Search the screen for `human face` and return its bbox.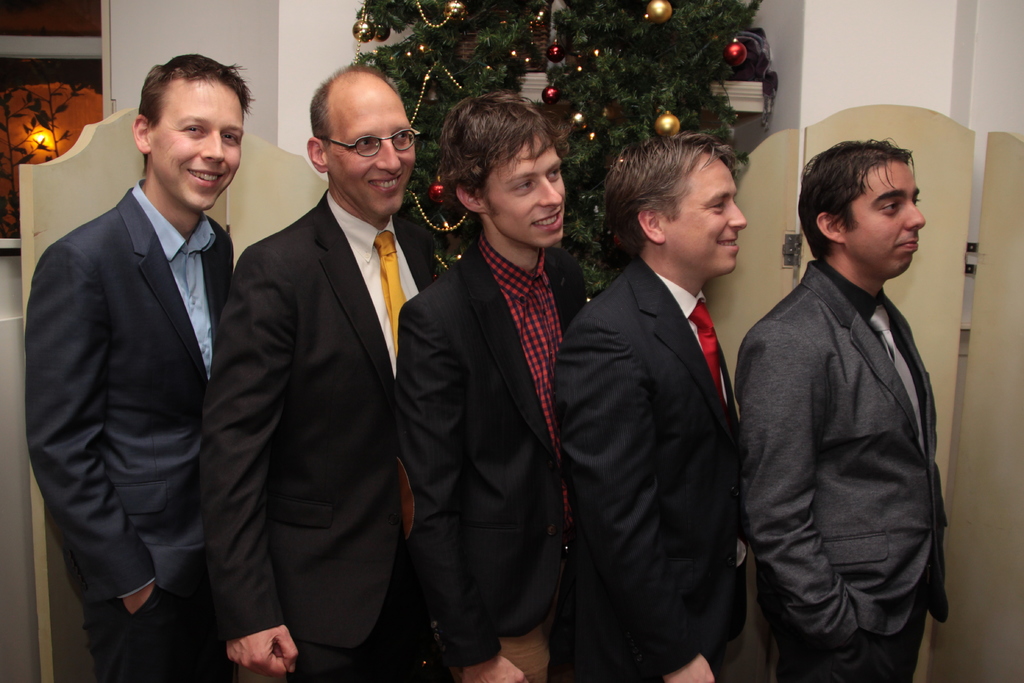
Found: left=664, top=142, right=749, bottom=272.
